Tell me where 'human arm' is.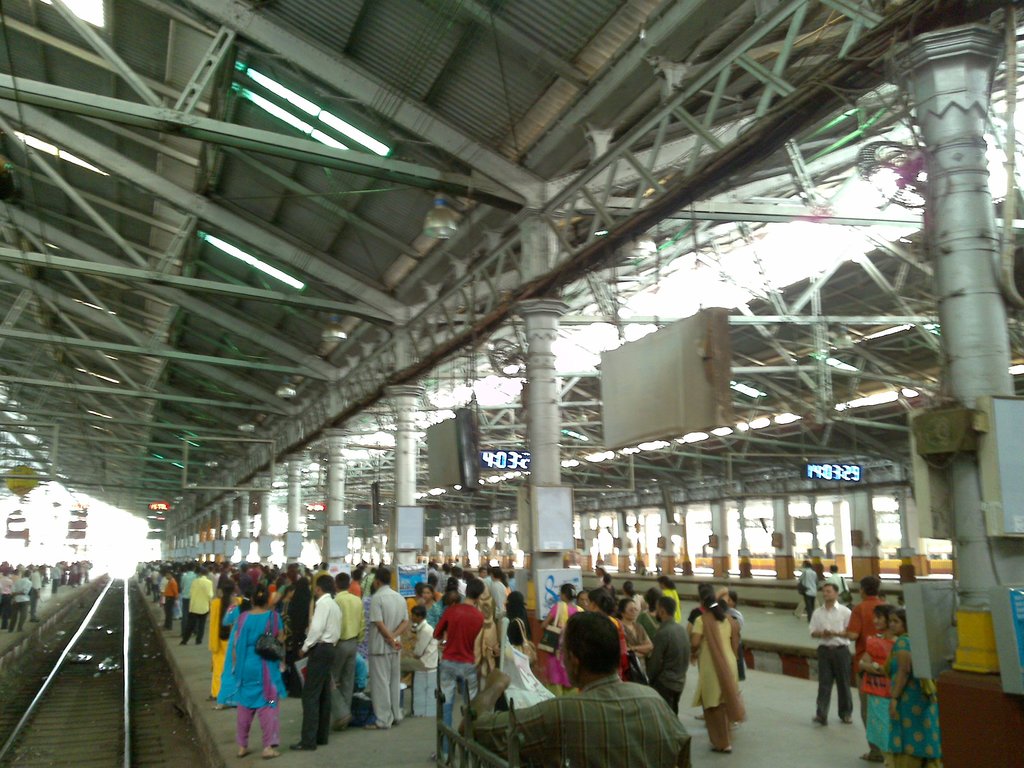
'human arm' is at l=829, t=631, r=847, b=641.
